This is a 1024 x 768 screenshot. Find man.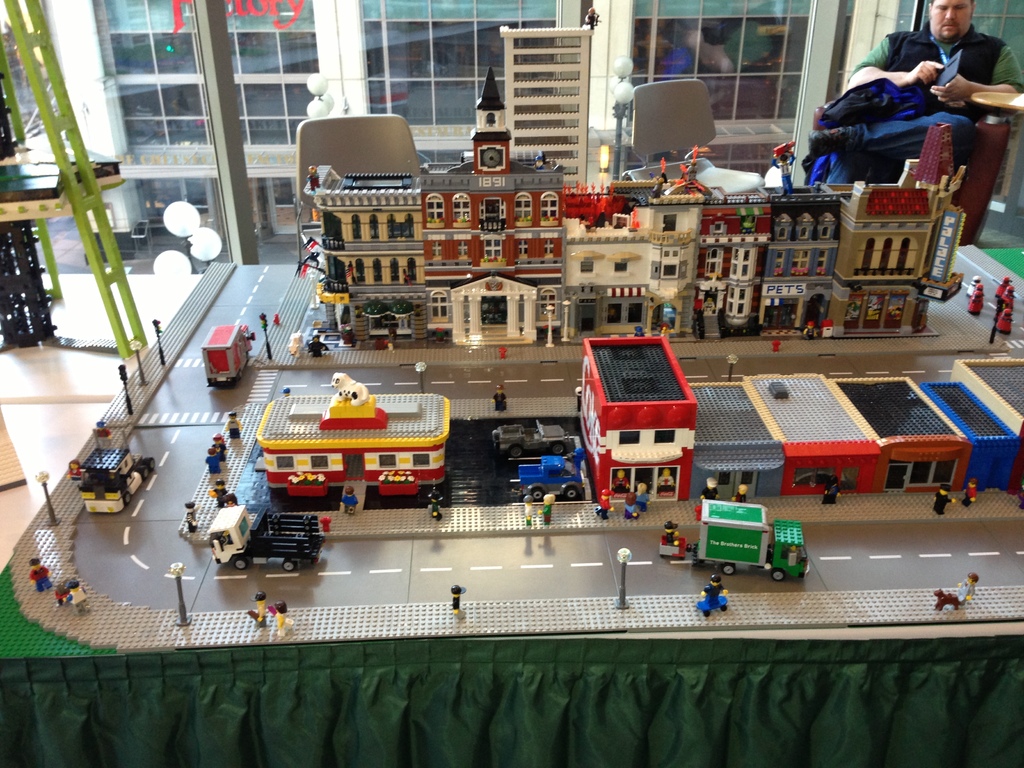
Bounding box: (447, 585, 466, 620).
